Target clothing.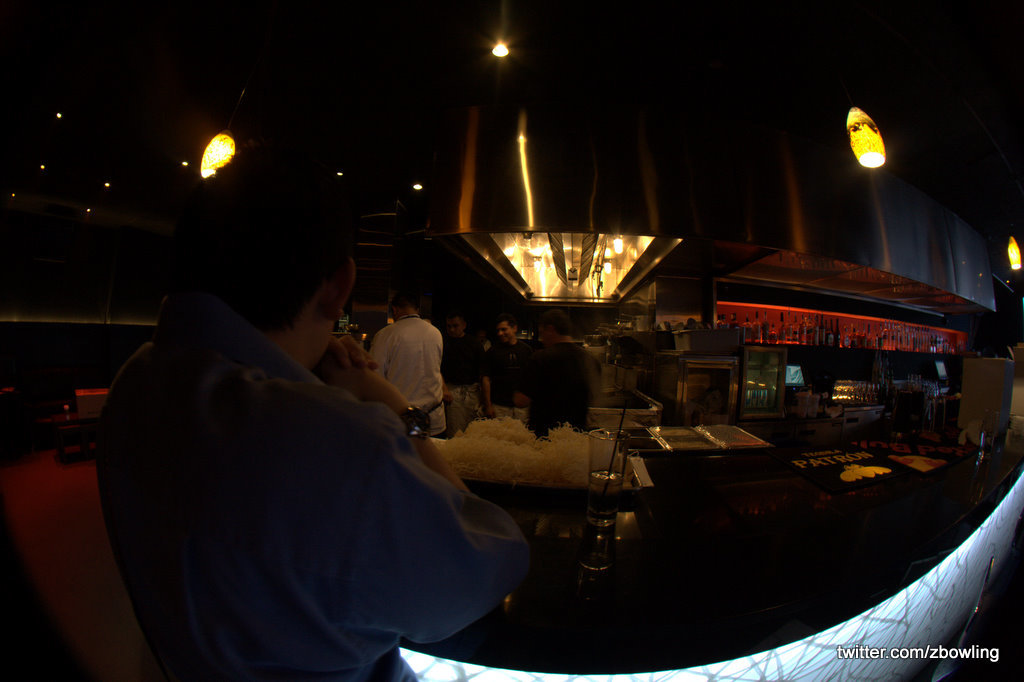
Target region: (67,327,515,681).
